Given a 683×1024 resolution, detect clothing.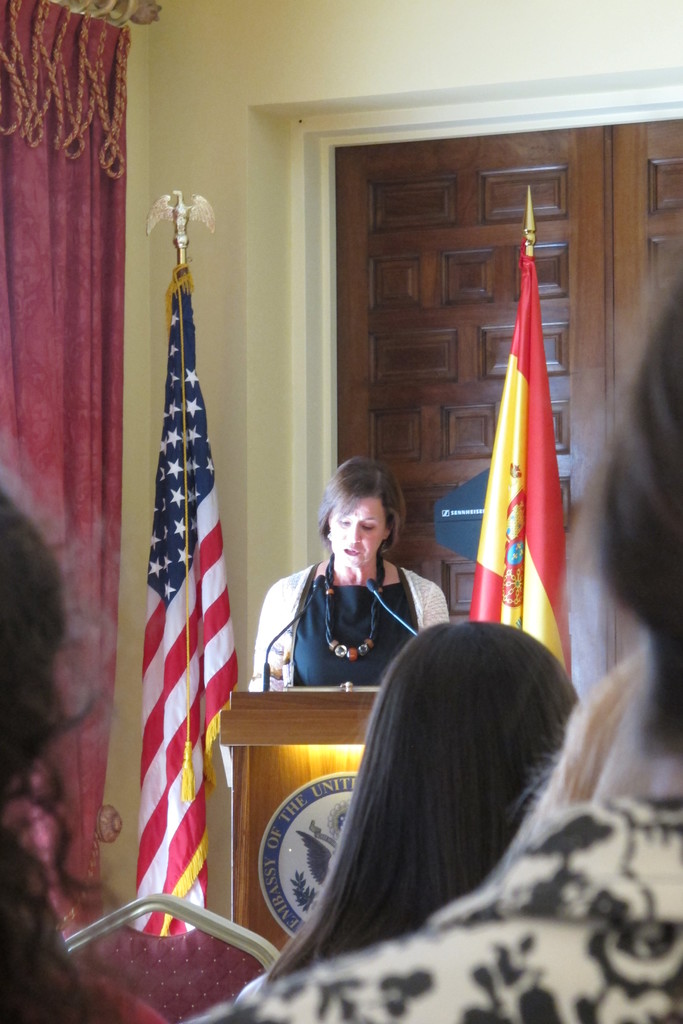
[left=249, top=534, right=449, bottom=703].
